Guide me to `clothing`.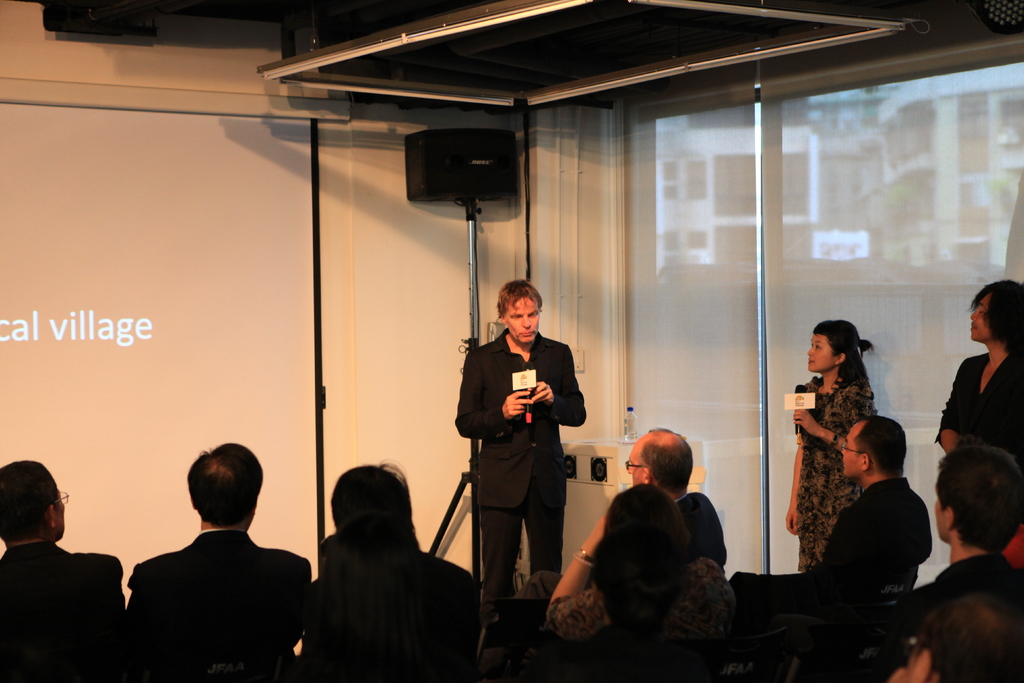
Guidance: <box>308,533,477,682</box>.
